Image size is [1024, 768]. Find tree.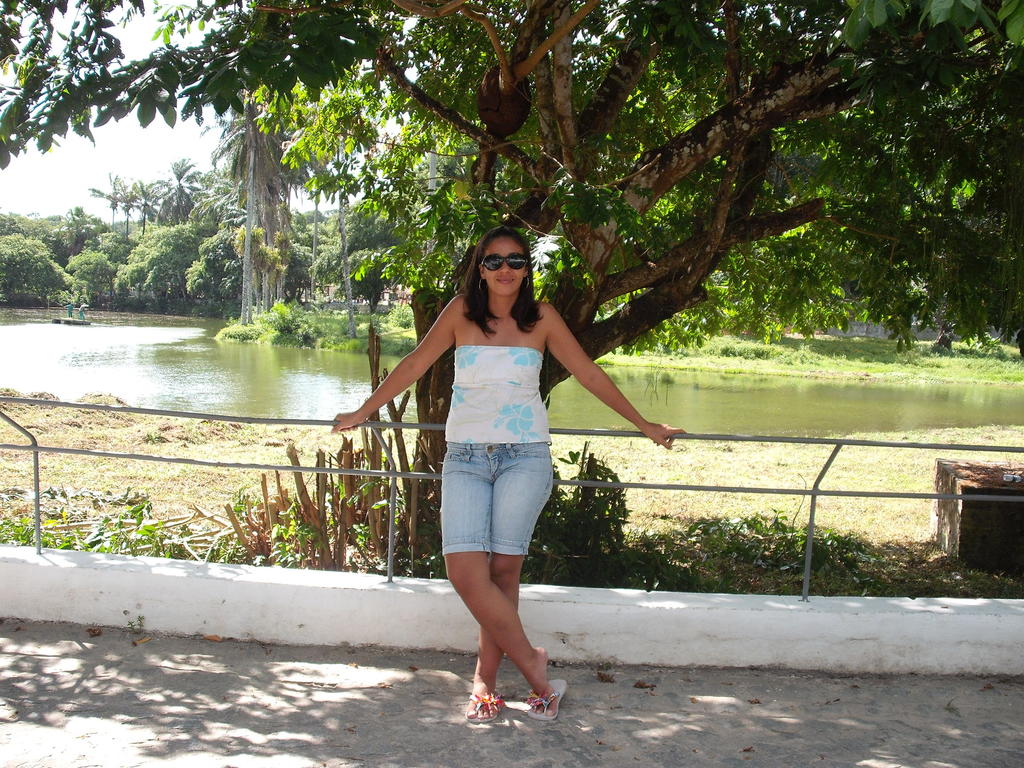
(0, 150, 243, 319).
